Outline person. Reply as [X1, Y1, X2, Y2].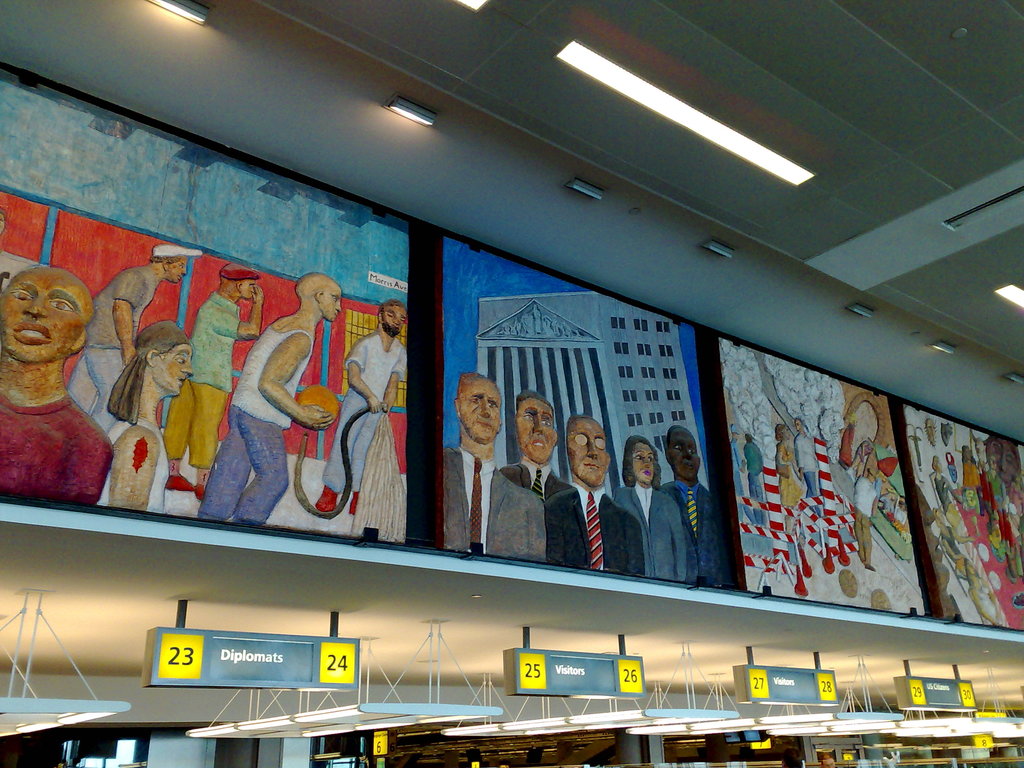
[771, 420, 812, 550].
